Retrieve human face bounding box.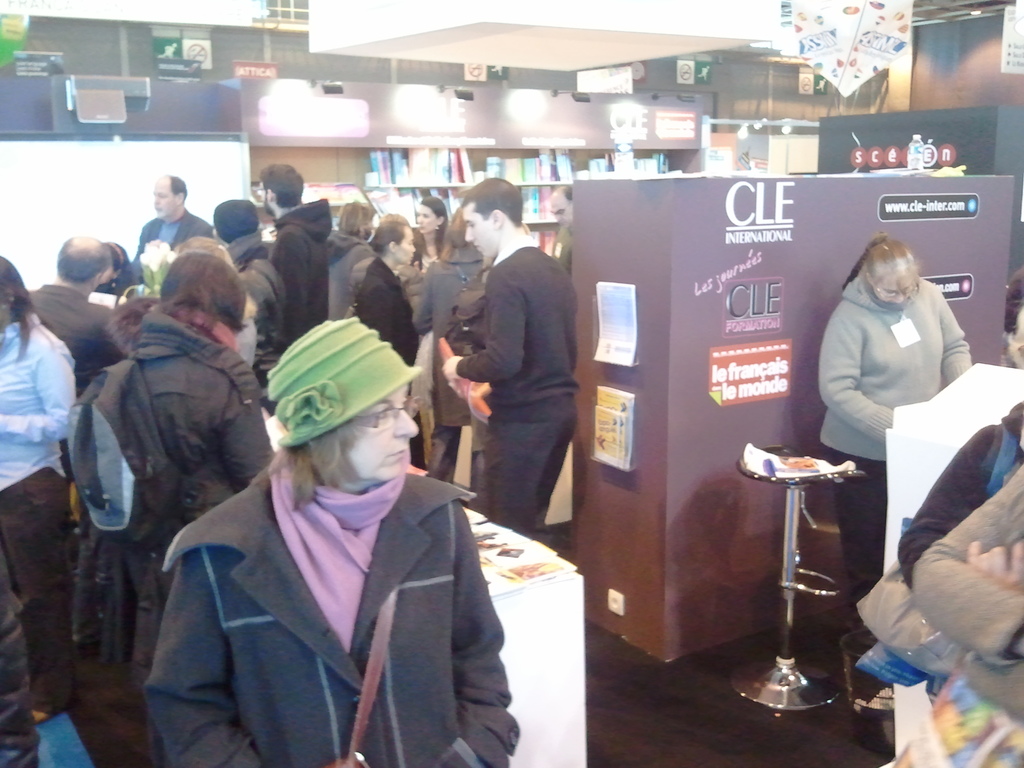
Bounding box: region(467, 201, 495, 260).
